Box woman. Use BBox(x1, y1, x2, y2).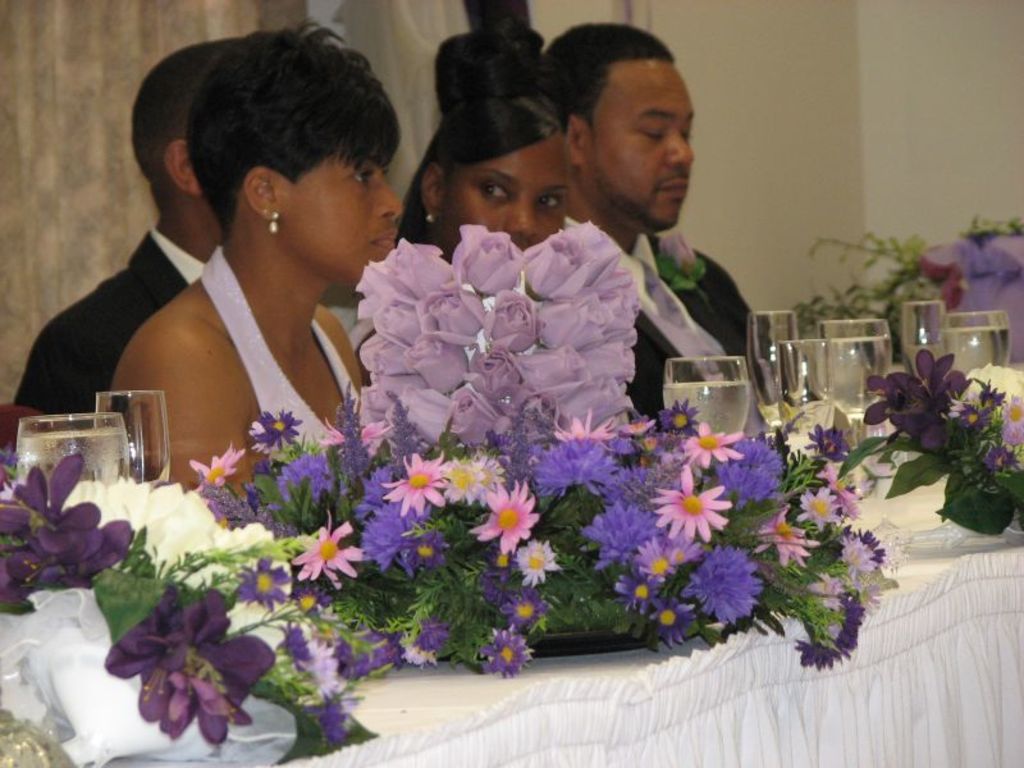
BBox(399, 69, 576, 264).
